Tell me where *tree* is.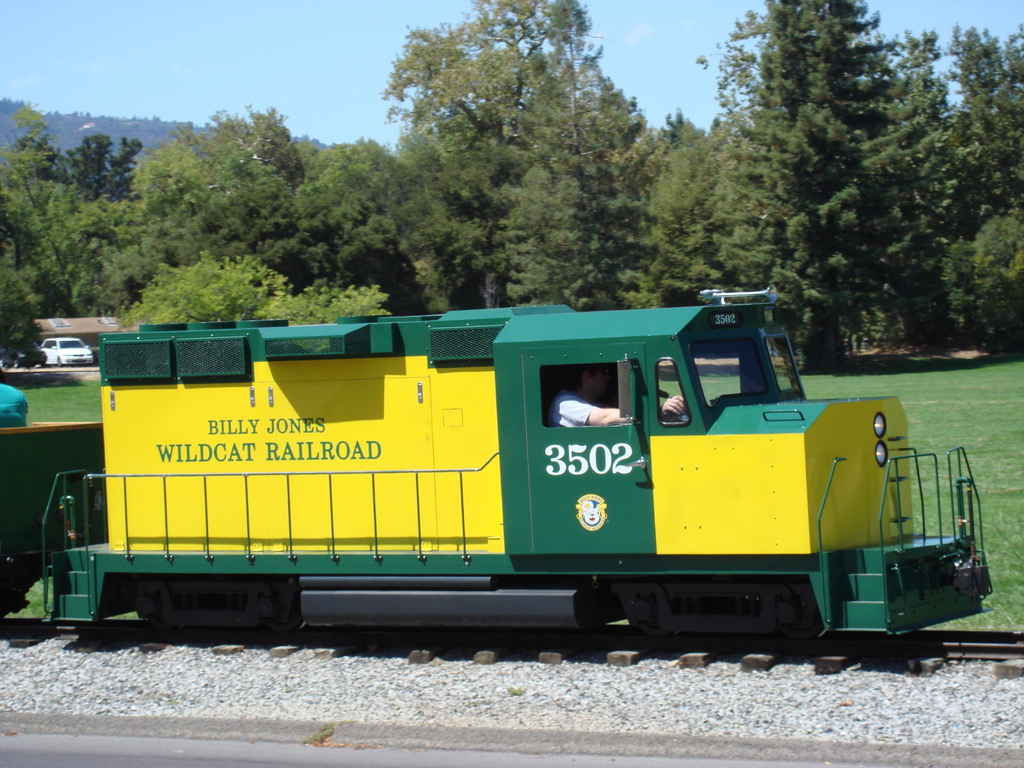
*tree* is at 149,108,303,326.
